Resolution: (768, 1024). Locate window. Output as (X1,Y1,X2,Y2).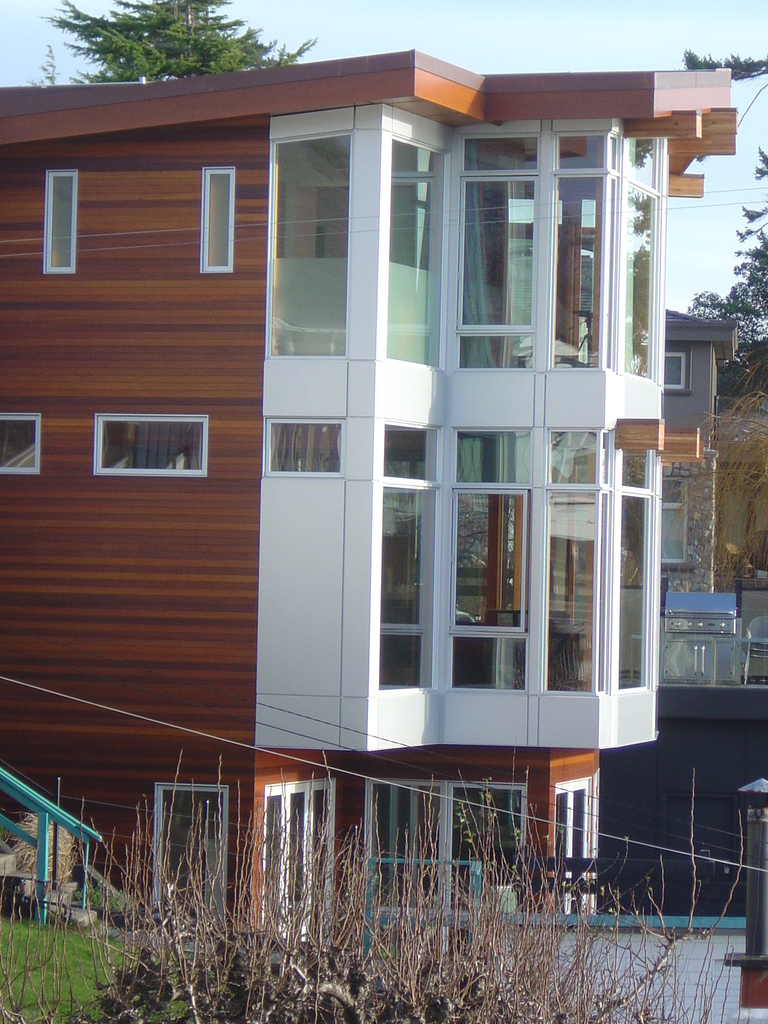
(141,784,230,925).
